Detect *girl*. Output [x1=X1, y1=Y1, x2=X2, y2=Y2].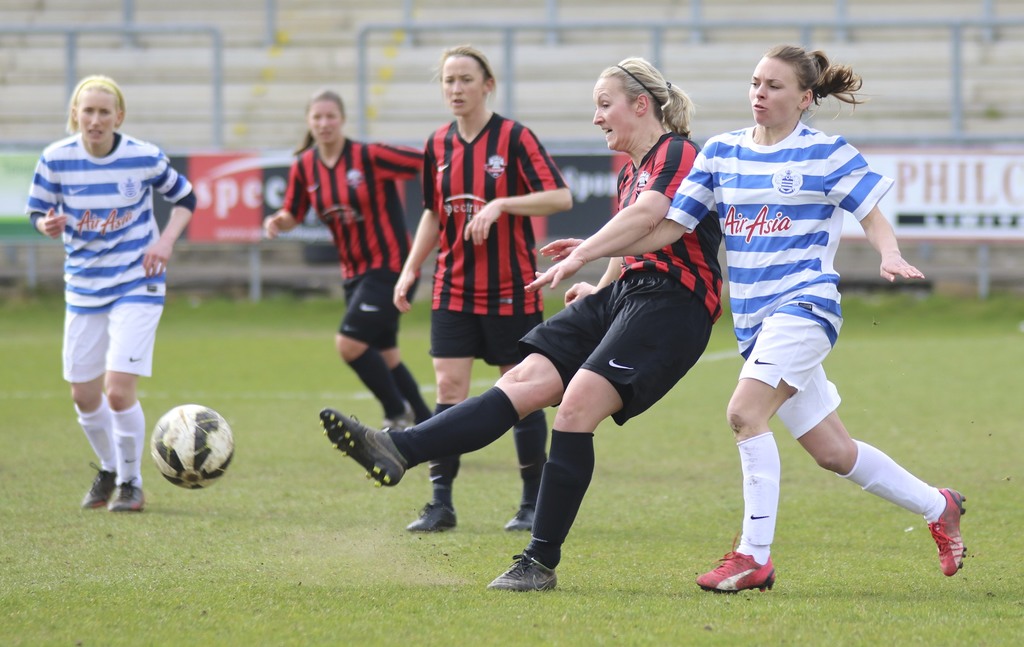
[x1=398, y1=51, x2=572, y2=534].
